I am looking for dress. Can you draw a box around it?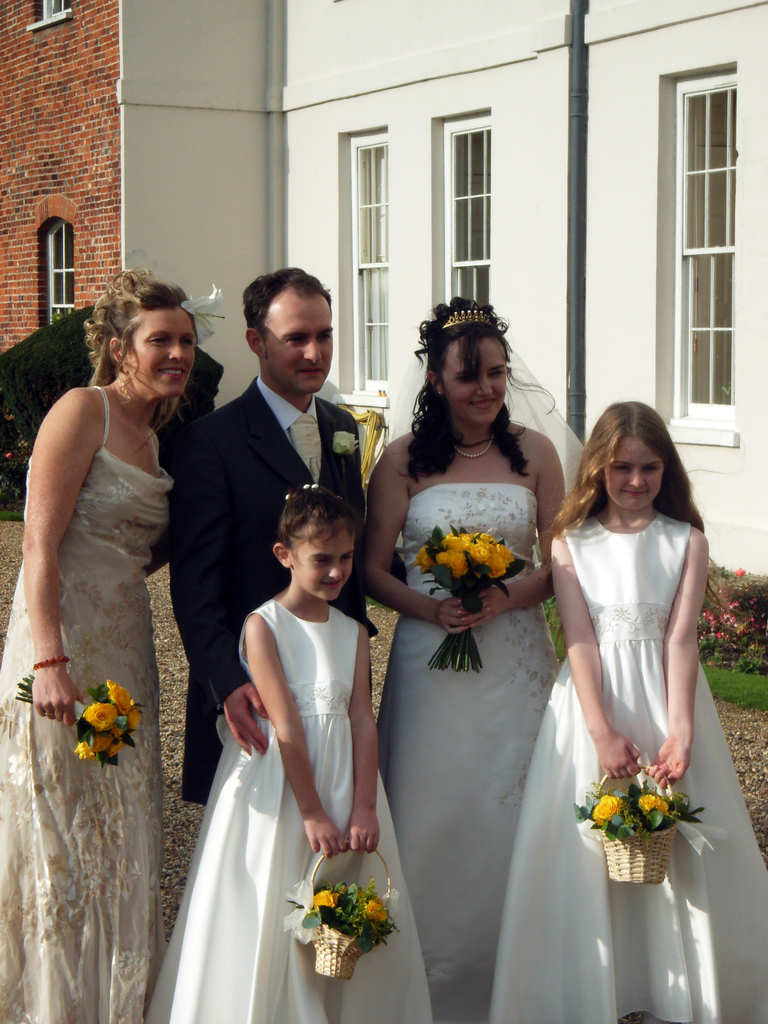
Sure, the bounding box is select_region(364, 488, 561, 1014).
